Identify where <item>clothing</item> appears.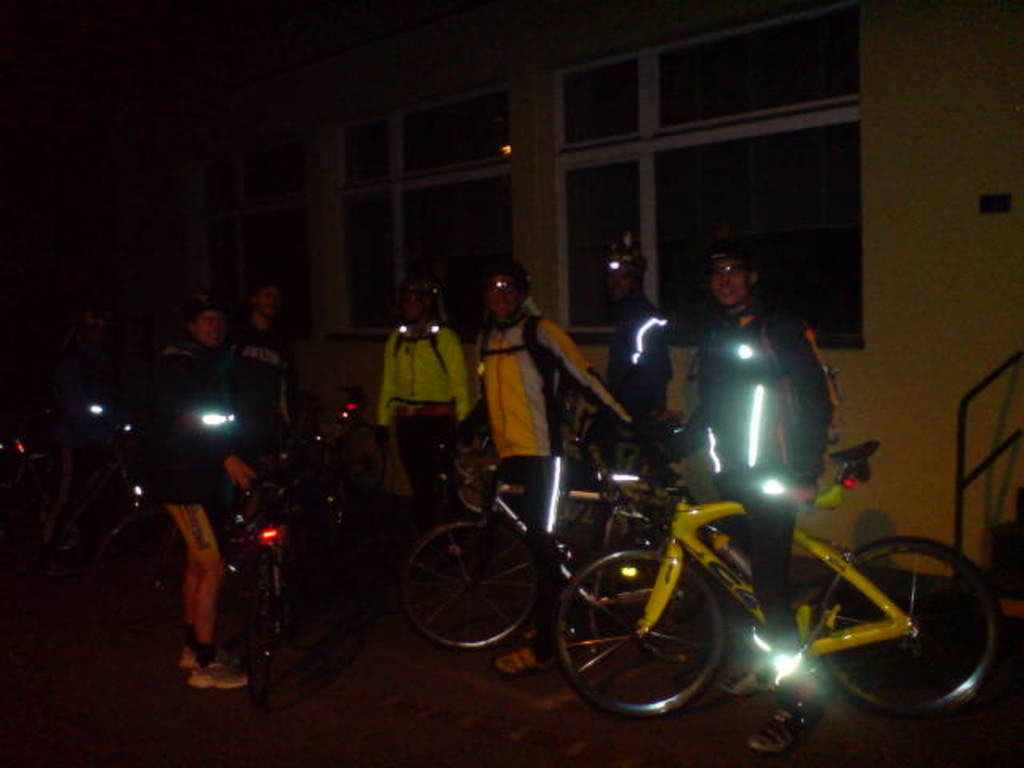
Appears at rect(232, 326, 299, 458).
